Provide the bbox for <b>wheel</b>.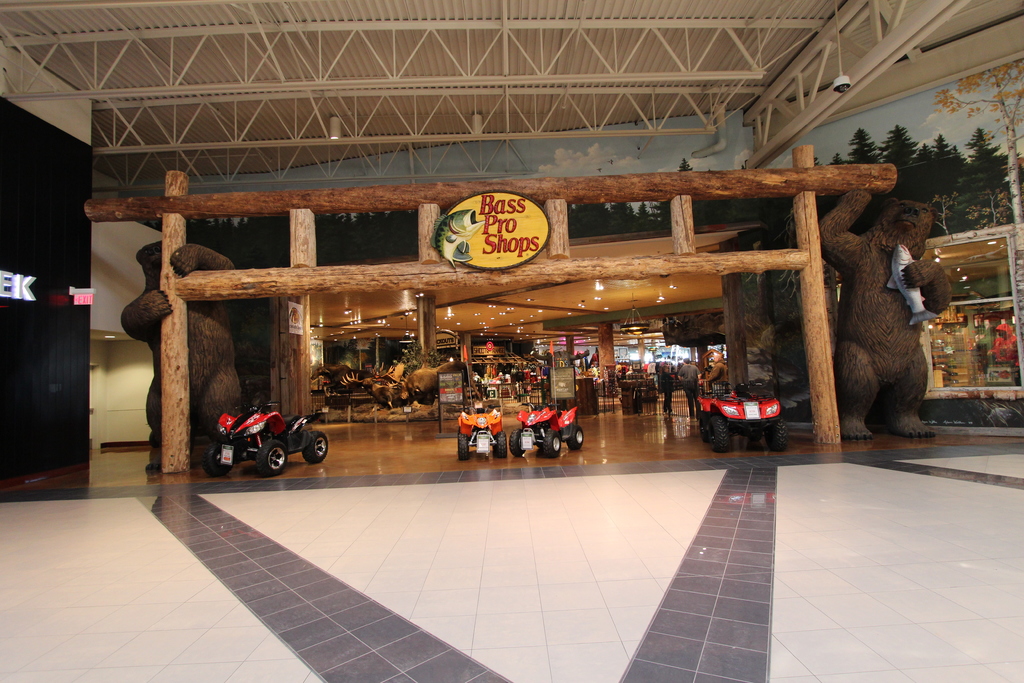
513, 427, 522, 452.
